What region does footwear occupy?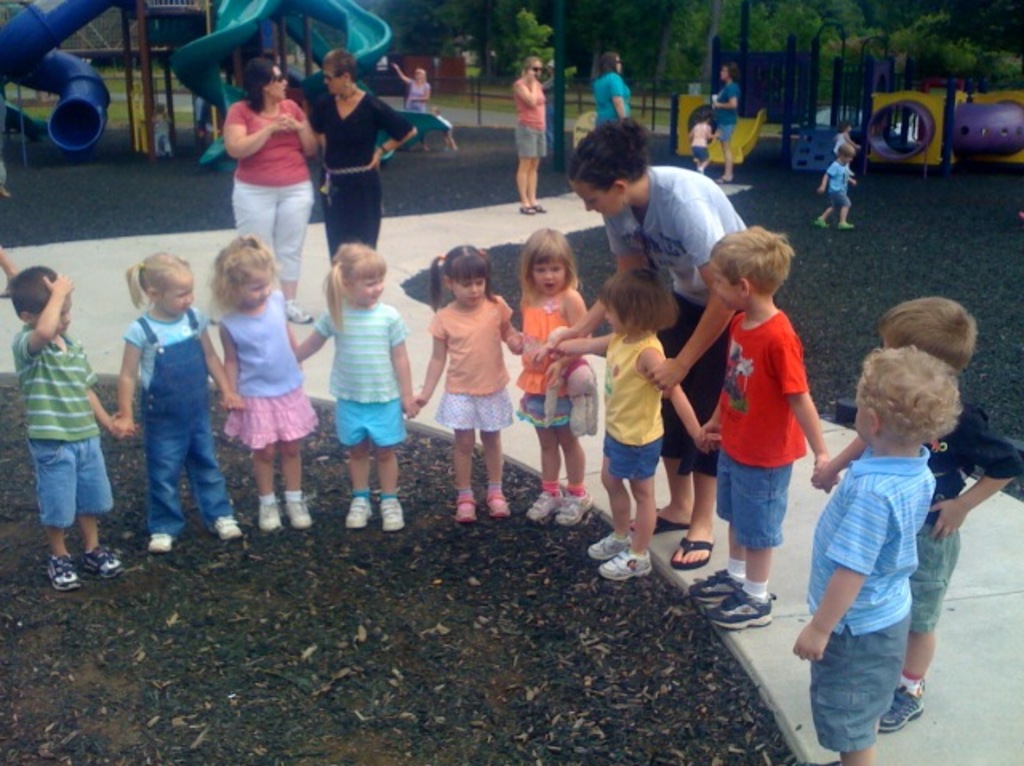
detection(282, 299, 314, 326).
